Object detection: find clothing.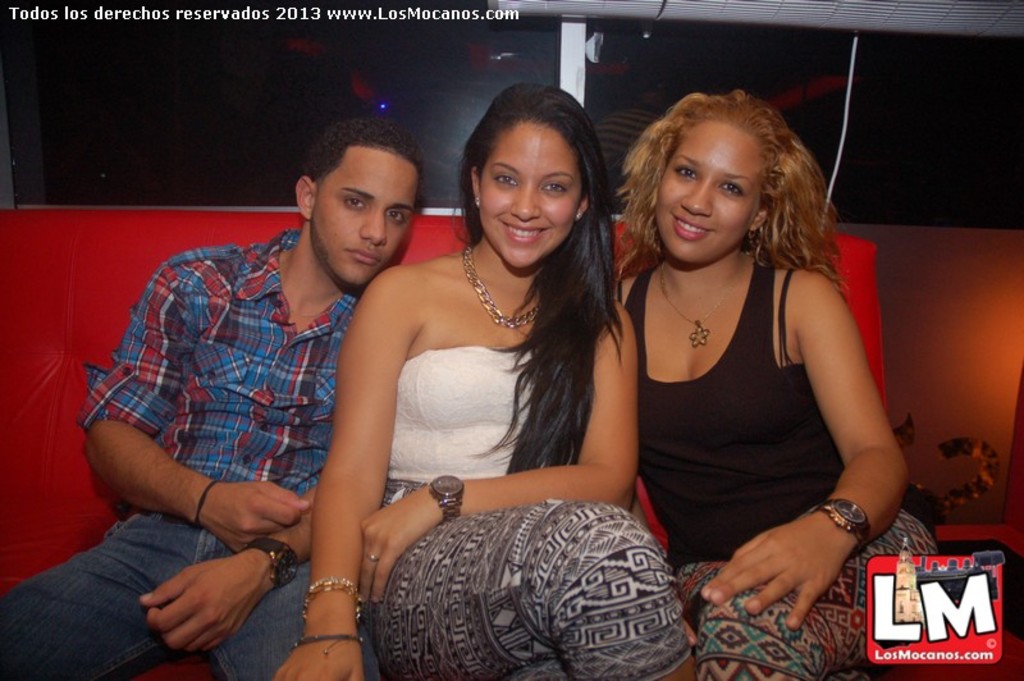
[x1=622, y1=206, x2=897, y2=603].
